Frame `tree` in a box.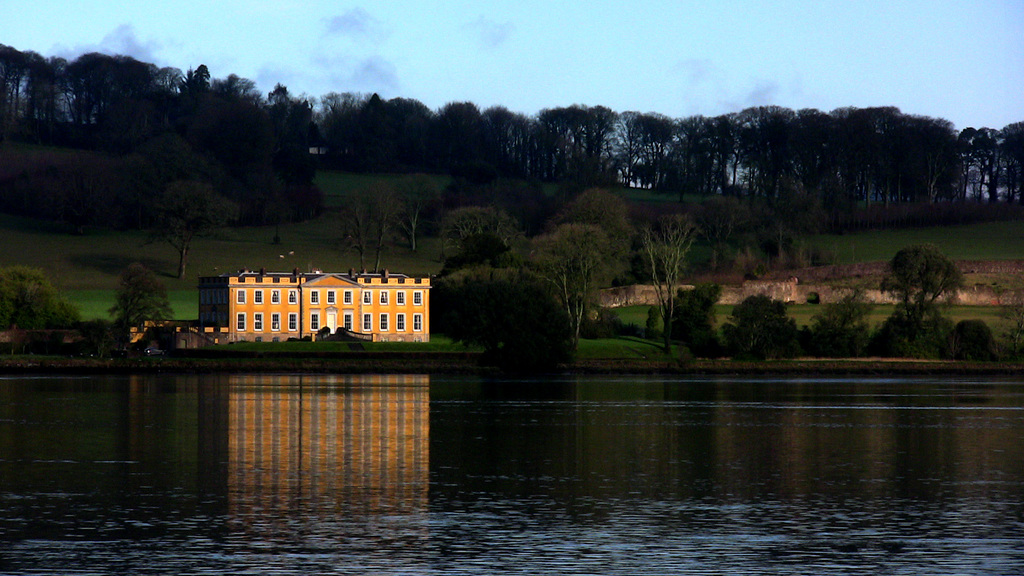
{"left": 939, "top": 317, "right": 1000, "bottom": 371}.
